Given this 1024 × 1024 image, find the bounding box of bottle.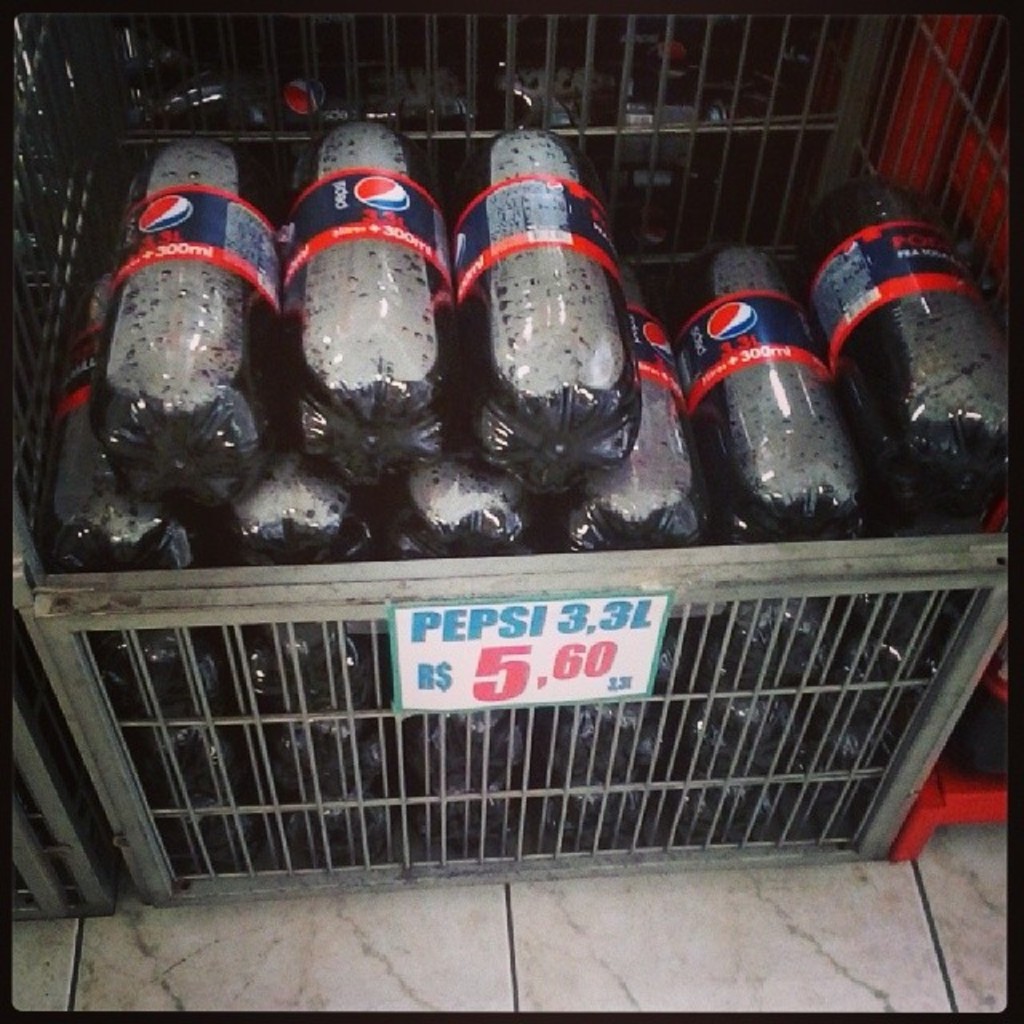
{"left": 672, "top": 240, "right": 861, "bottom": 563}.
